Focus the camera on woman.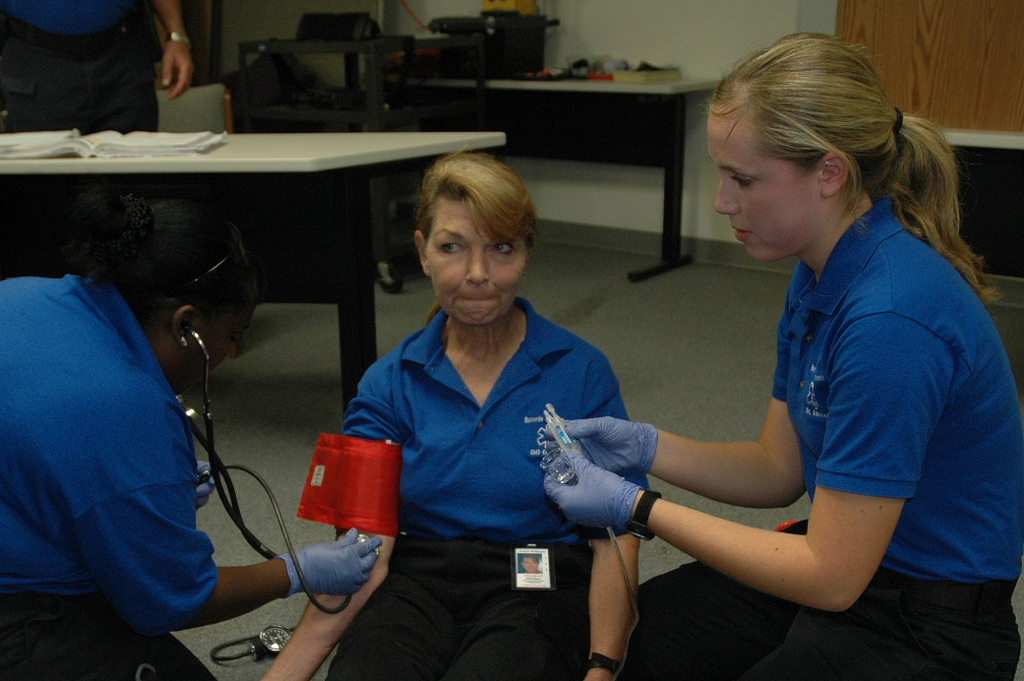
Focus region: left=540, top=28, right=1023, bottom=680.
